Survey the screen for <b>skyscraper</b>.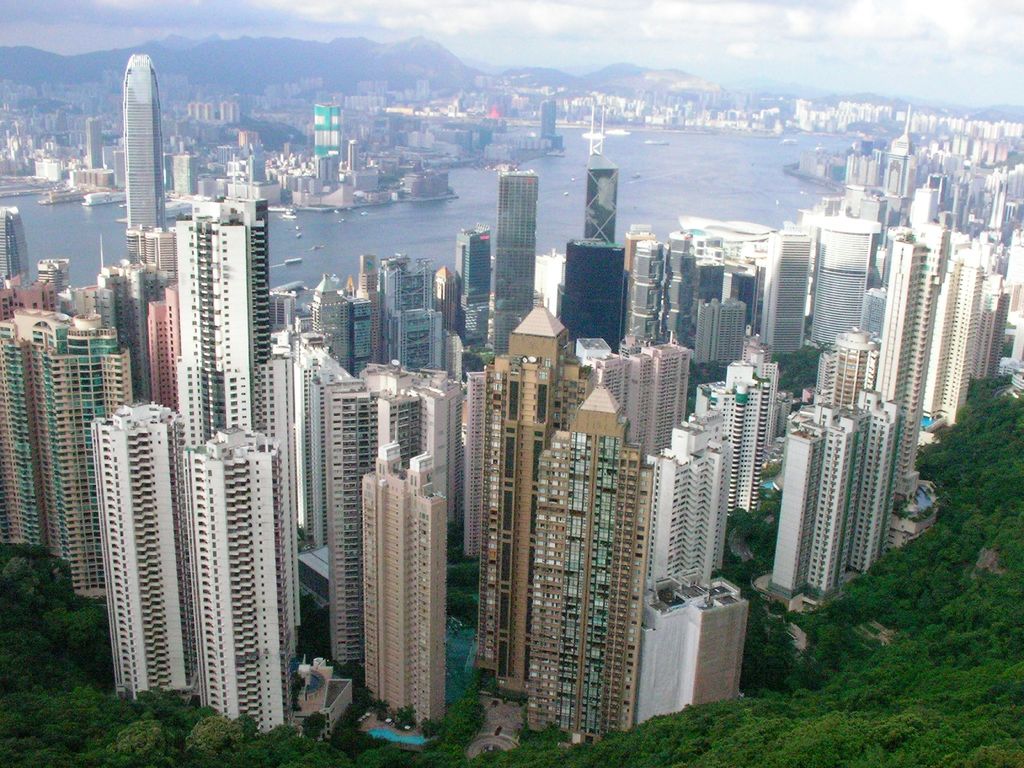
Survey found: BBox(538, 100, 554, 140).
